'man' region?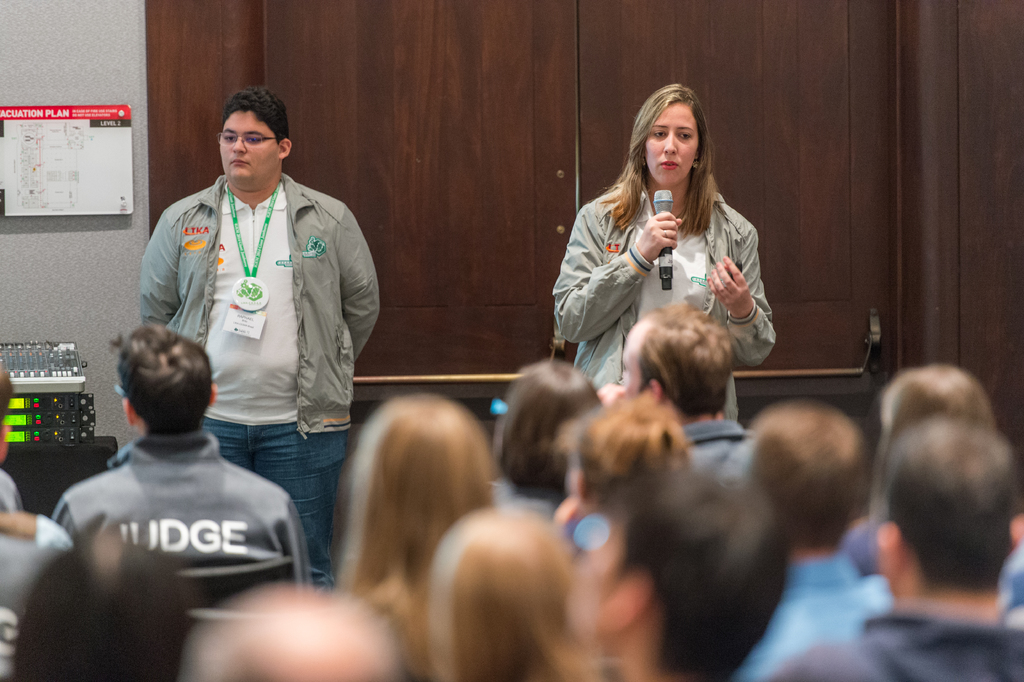
crop(0, 366, 22, 513)
